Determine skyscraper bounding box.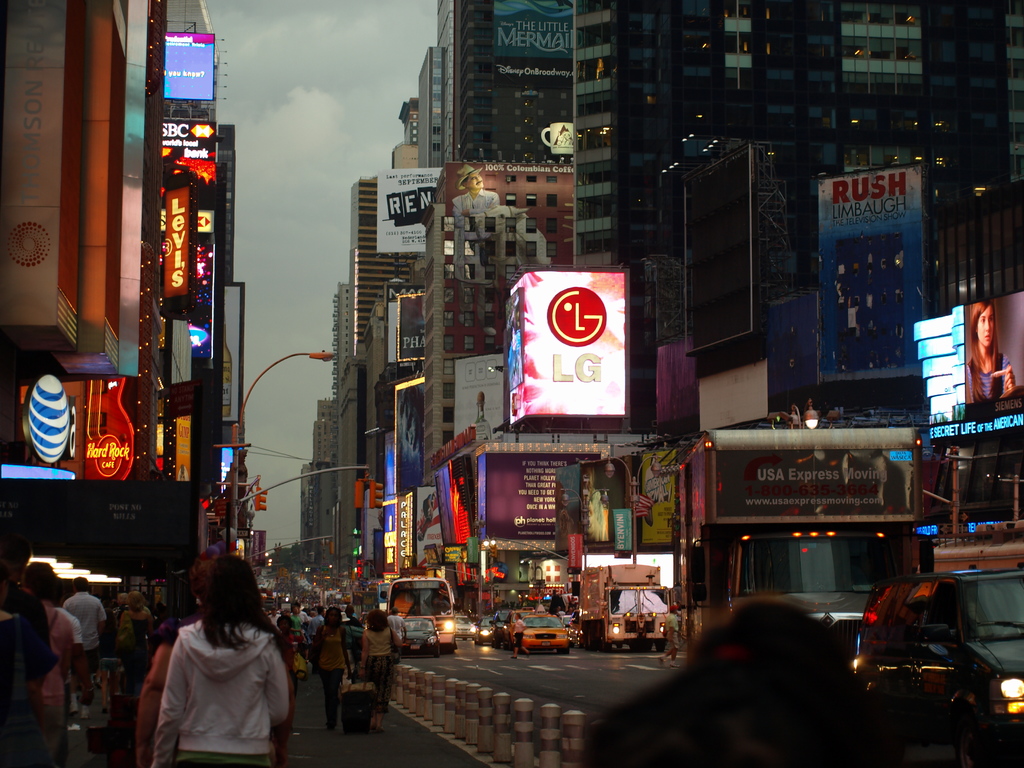
Determined: (572, 0, 1023, 373).
